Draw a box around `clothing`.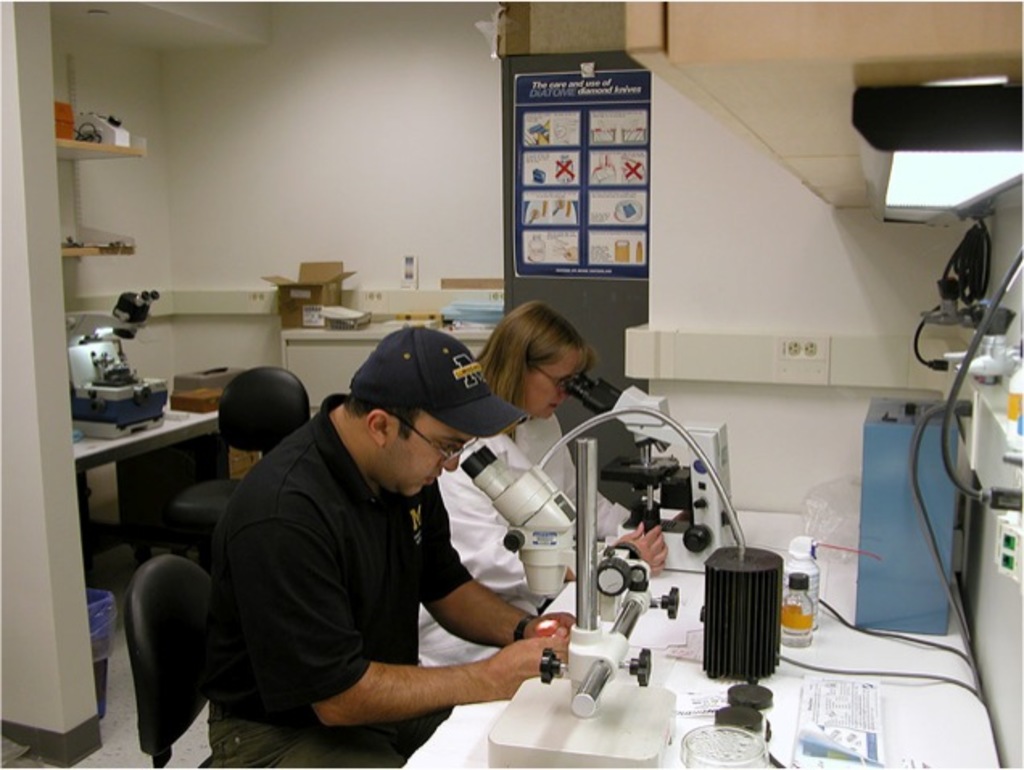
{"x1": 187, "y1": 377, "x2": 539, "y2": 746}.
